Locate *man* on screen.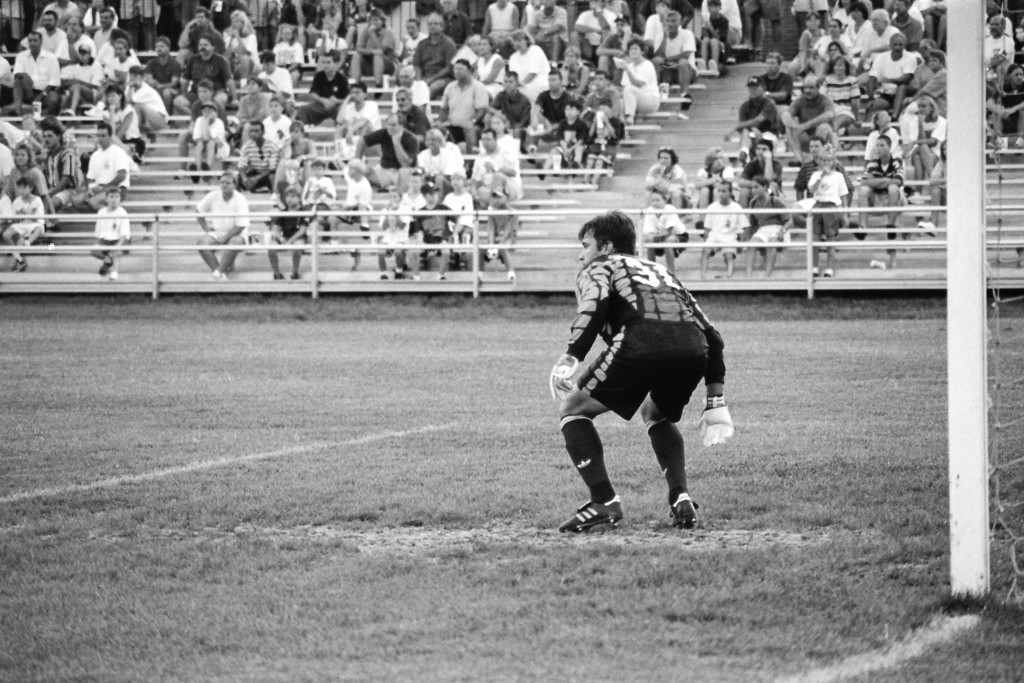
On screen at l=309, t=56, r=347, b=120.
